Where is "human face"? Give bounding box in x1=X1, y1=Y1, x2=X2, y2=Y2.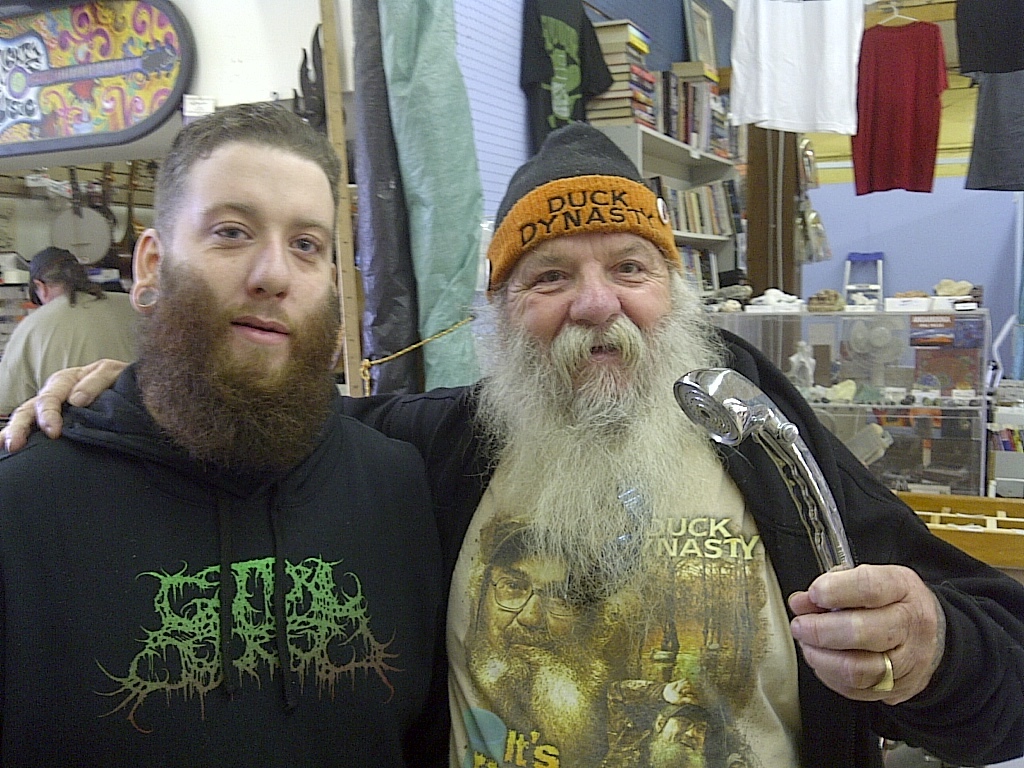
x1=476, y1=230, x2=719, y2=593.
